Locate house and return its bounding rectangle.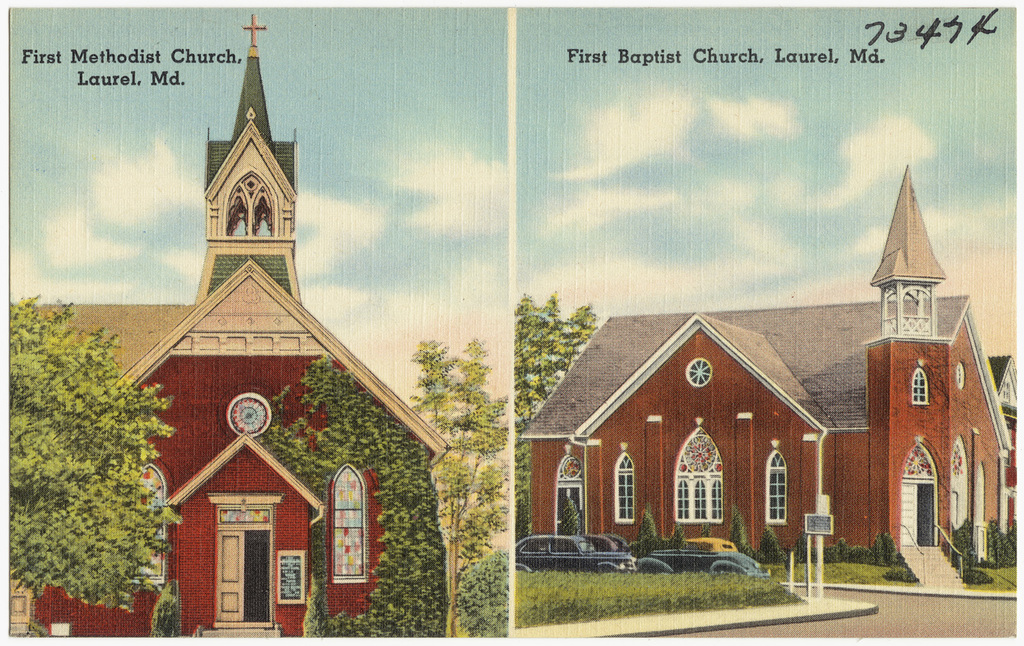
{"left": 0, "top": 5, "right": 453, "bottom": 645}.
